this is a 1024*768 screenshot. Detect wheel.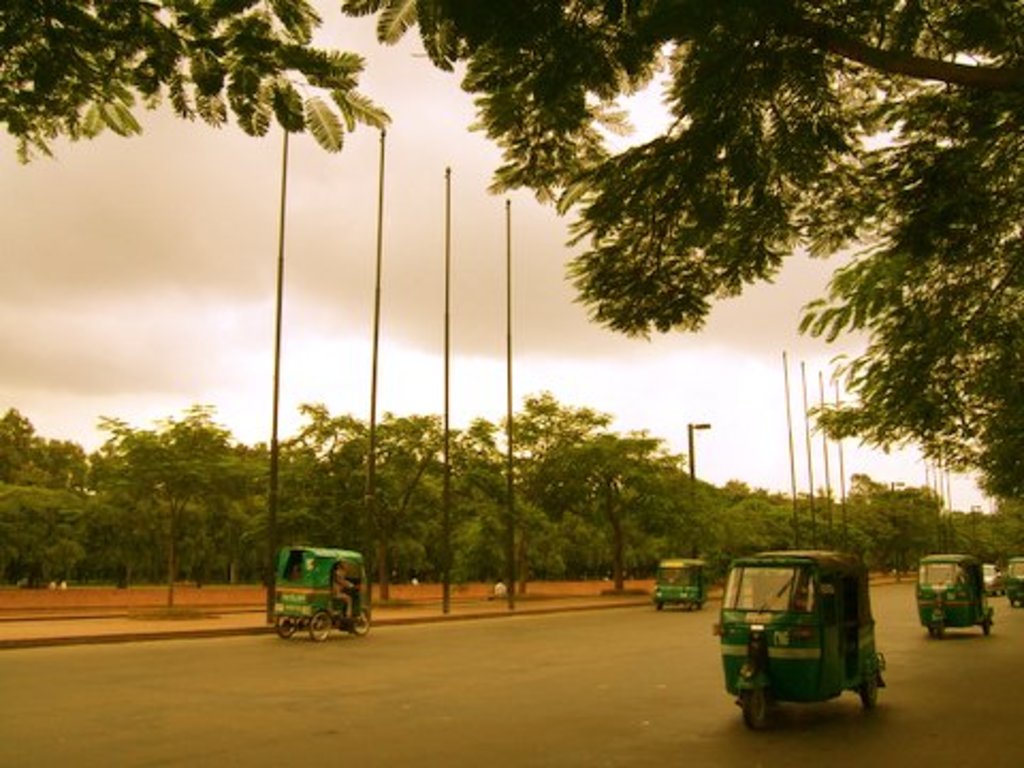
[left=277, top=612, right=294, bottom=636].
